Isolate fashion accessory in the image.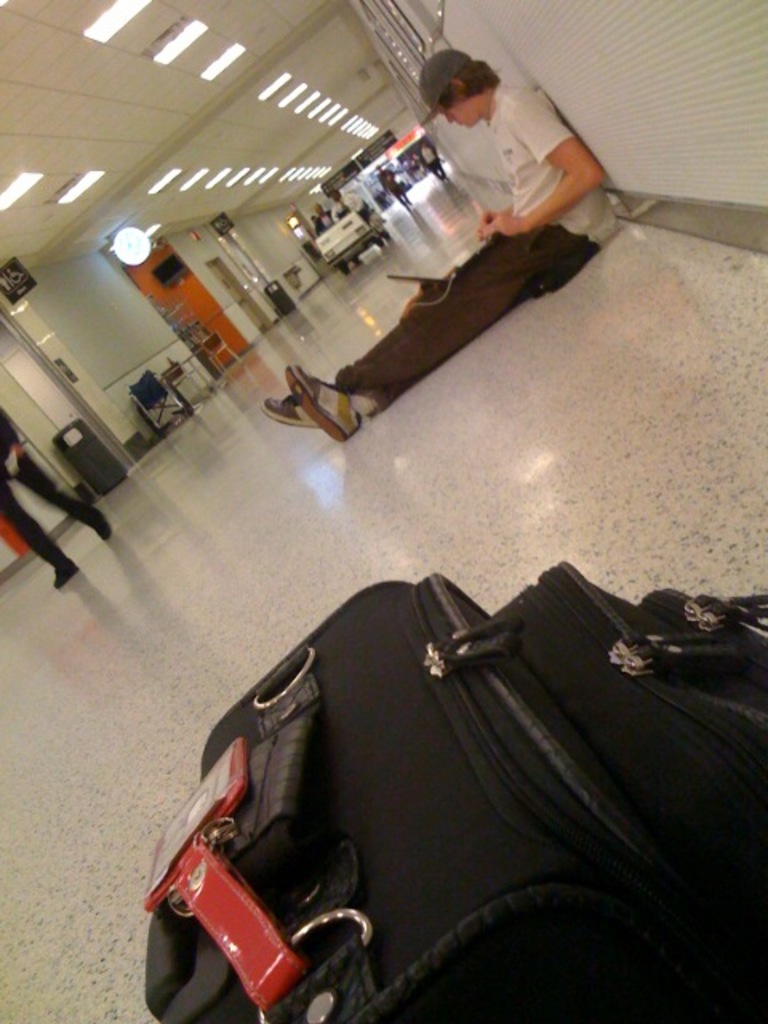
Isolated region: l=90, t=507, r=109, b=538.
